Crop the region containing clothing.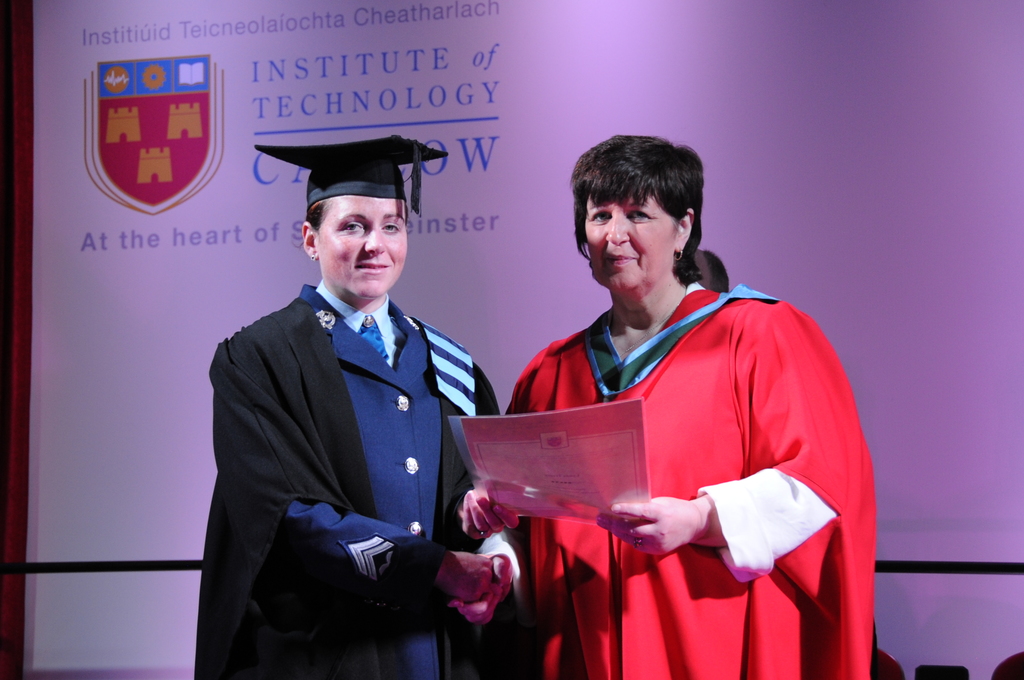
Crop region: box=[255, 133, 448, 204].
